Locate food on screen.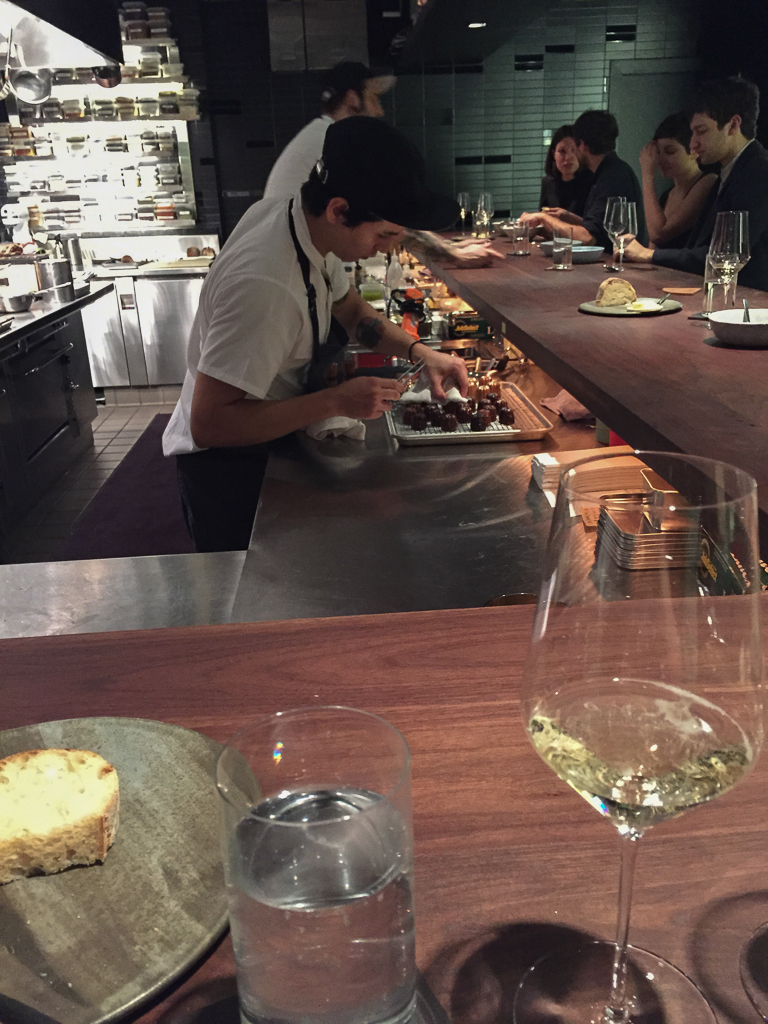
On screen at <bbox>0, 239, 24, 261</bbox>.
